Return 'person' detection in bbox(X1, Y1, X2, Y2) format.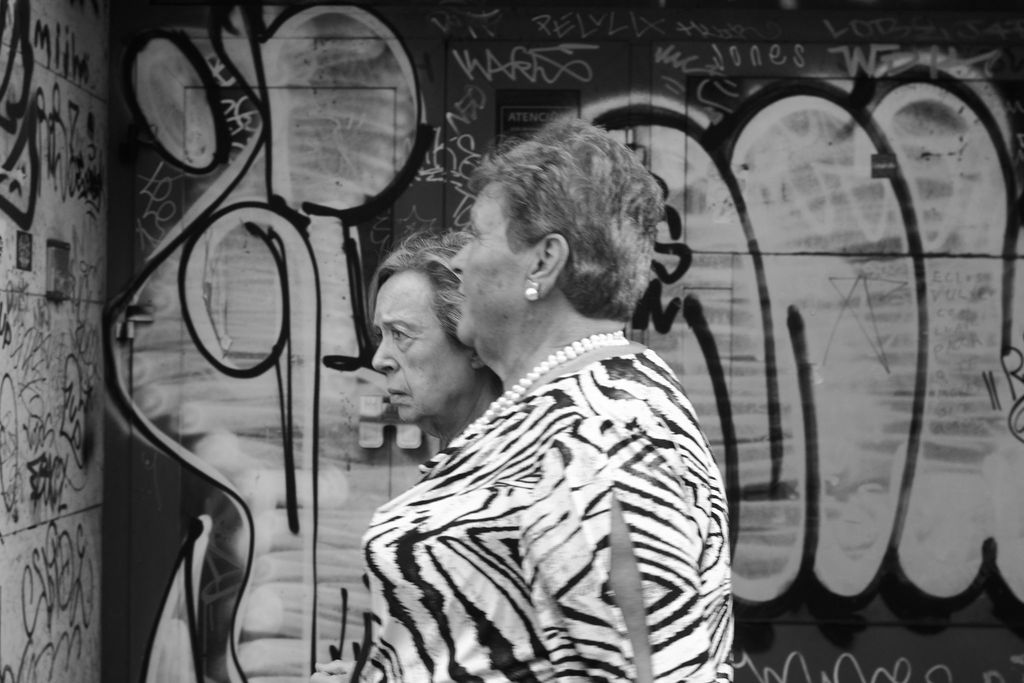
bbox(382, 118, 730, 682).
